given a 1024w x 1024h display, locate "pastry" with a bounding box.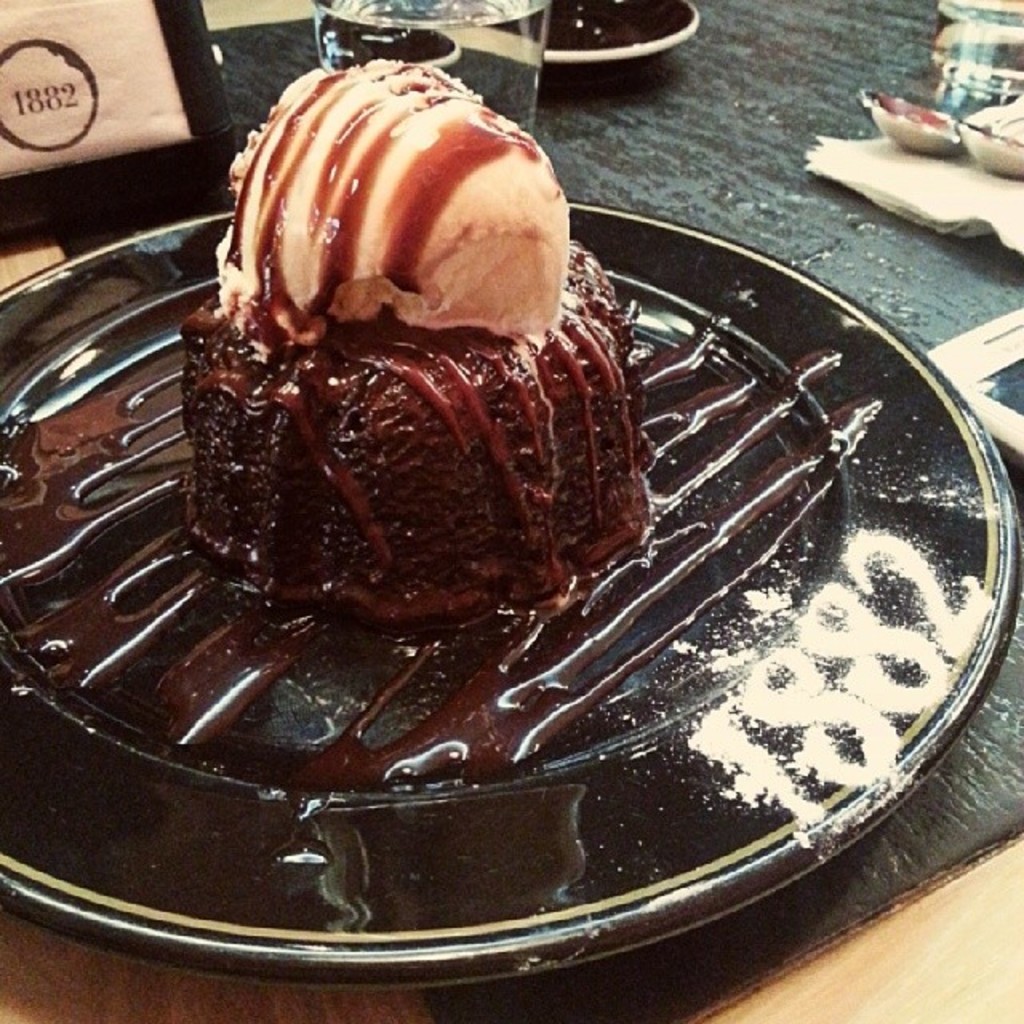
Located: box=[166, 27, 618, 622].
